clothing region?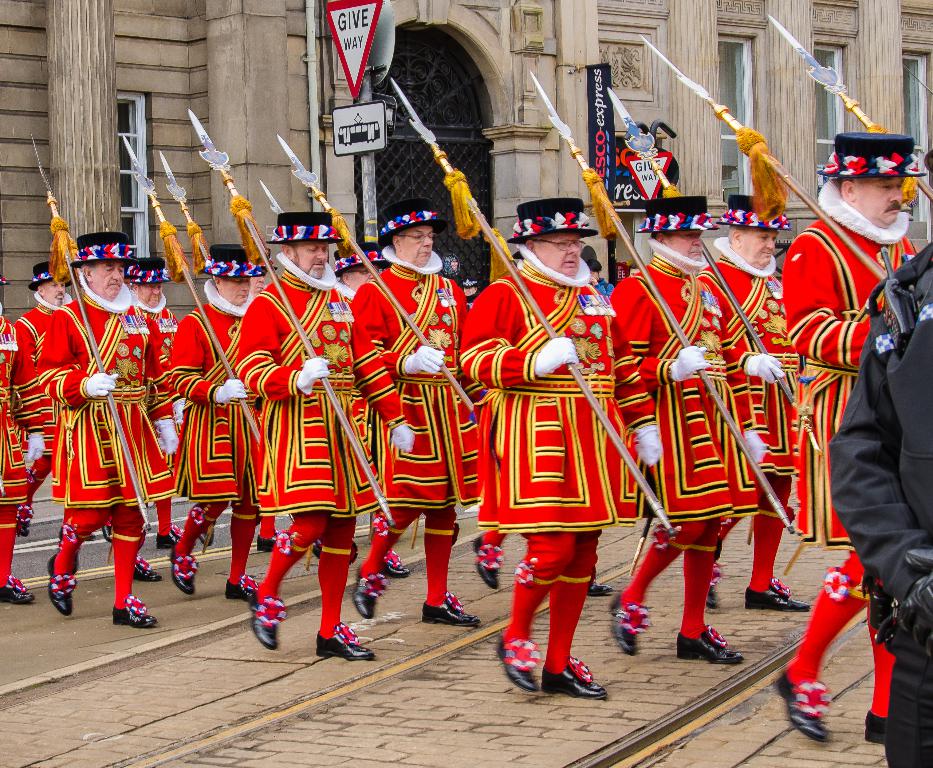
173, 497, 218, 557
